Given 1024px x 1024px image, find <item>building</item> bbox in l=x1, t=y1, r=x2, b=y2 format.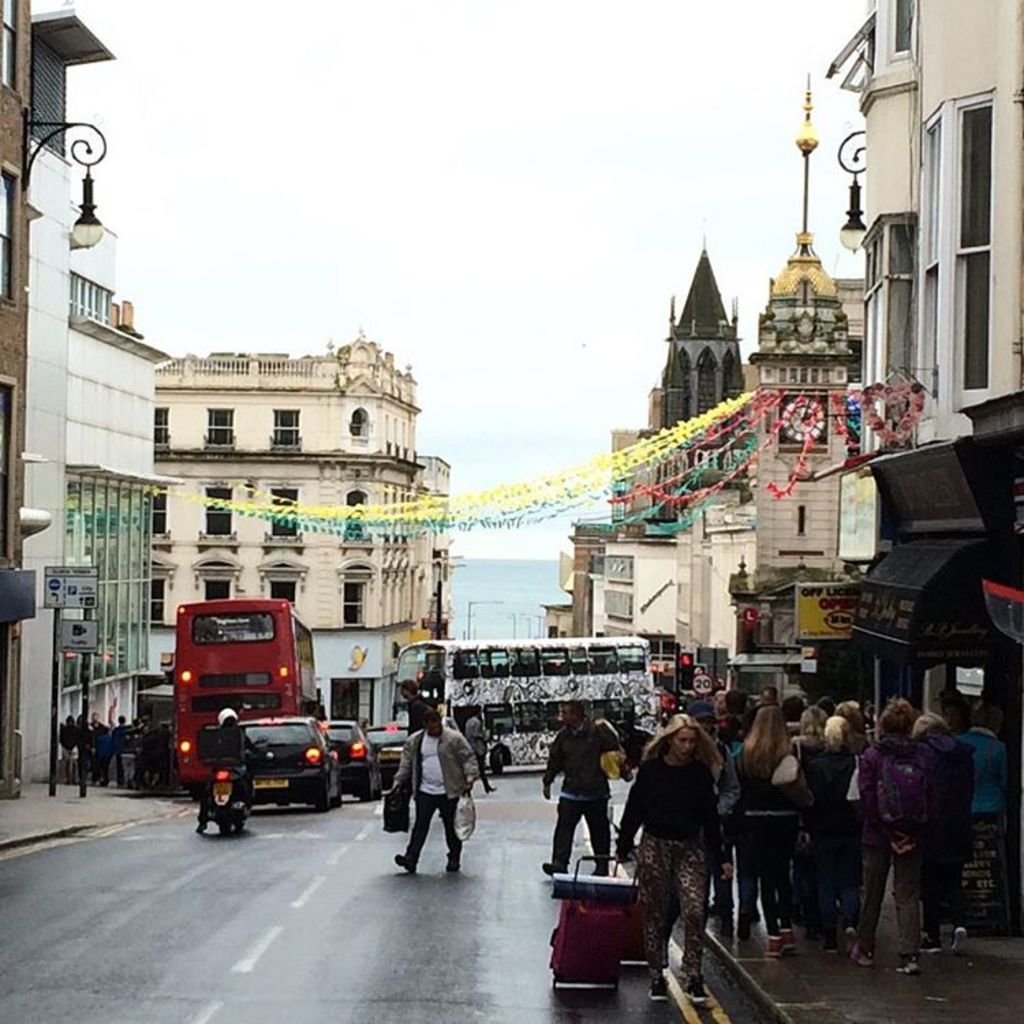
l=135, t=336, r=452, b=733.
